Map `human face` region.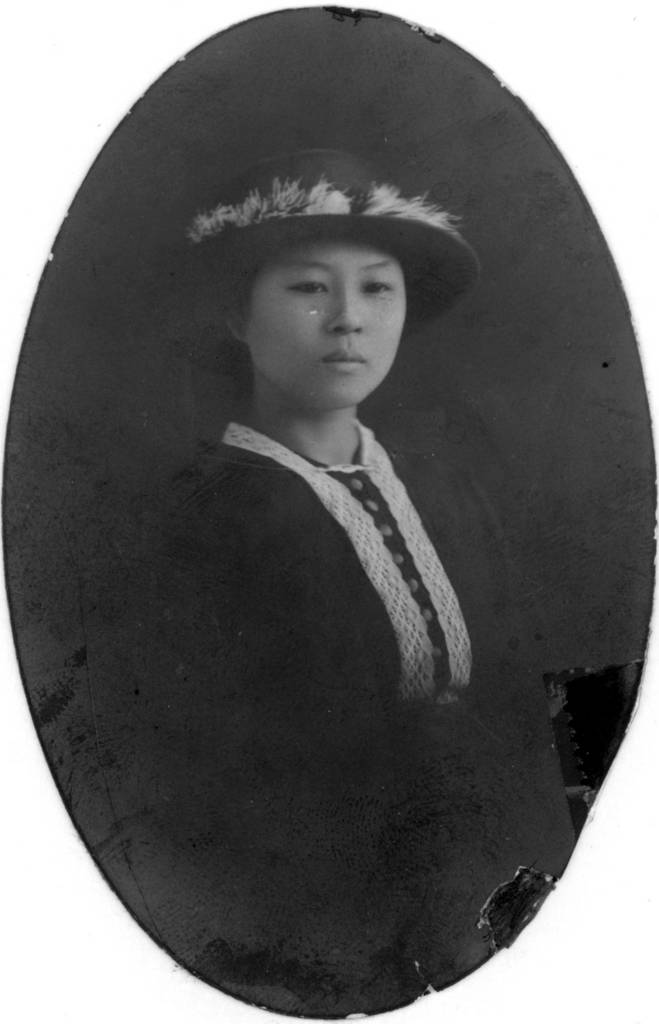
Mapped to (247, 244, 409, 406).
